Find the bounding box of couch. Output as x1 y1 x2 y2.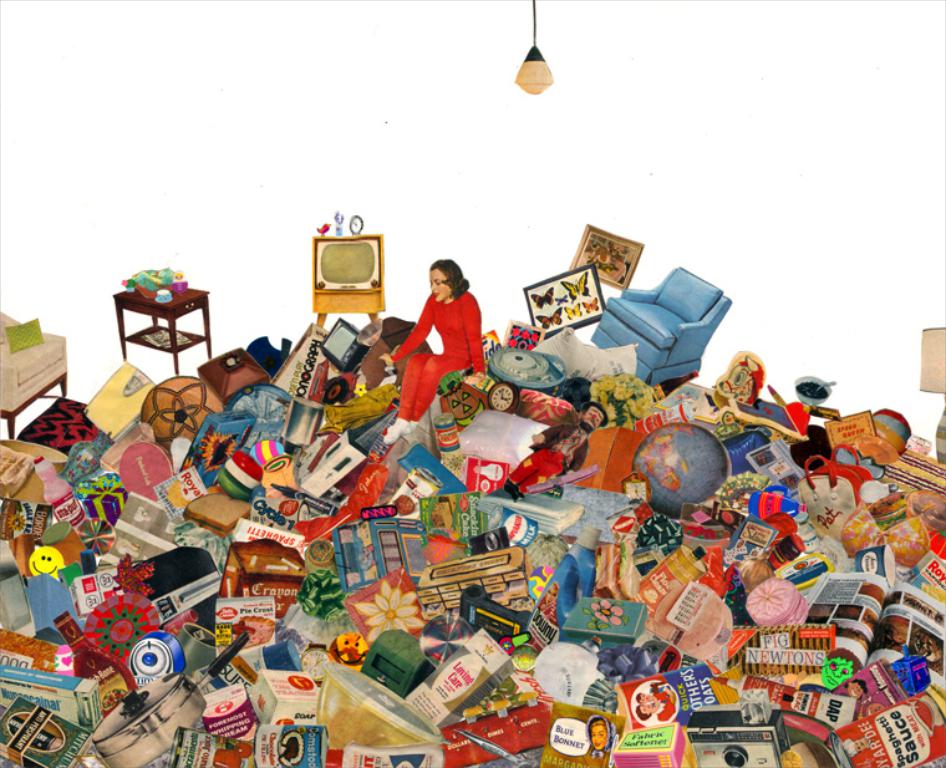
0 305 66 441.
